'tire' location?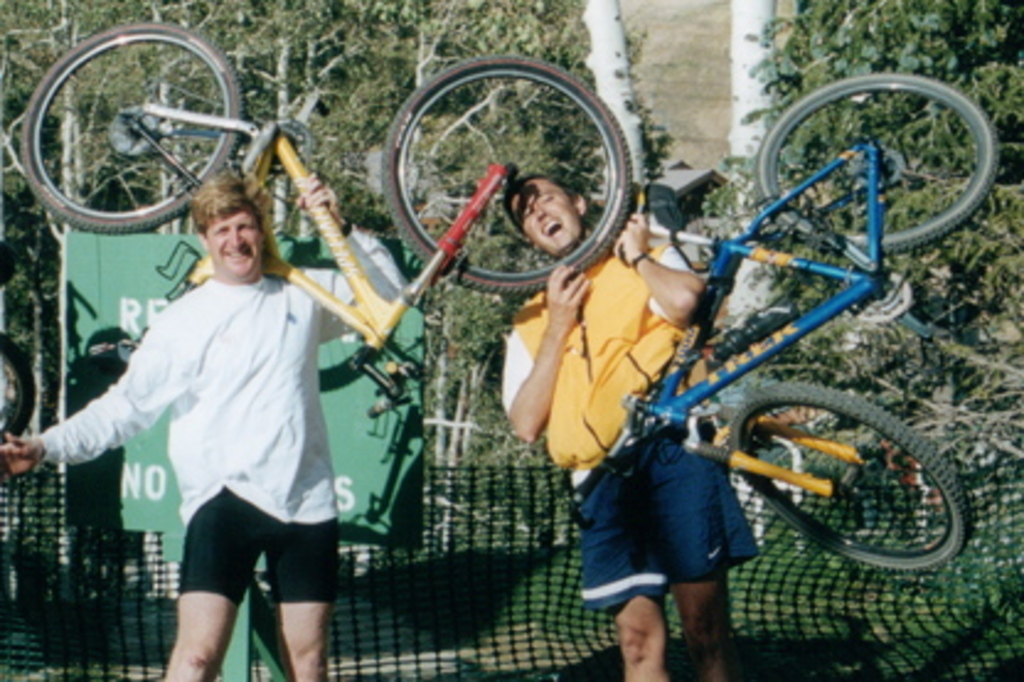
724 396 965 576
